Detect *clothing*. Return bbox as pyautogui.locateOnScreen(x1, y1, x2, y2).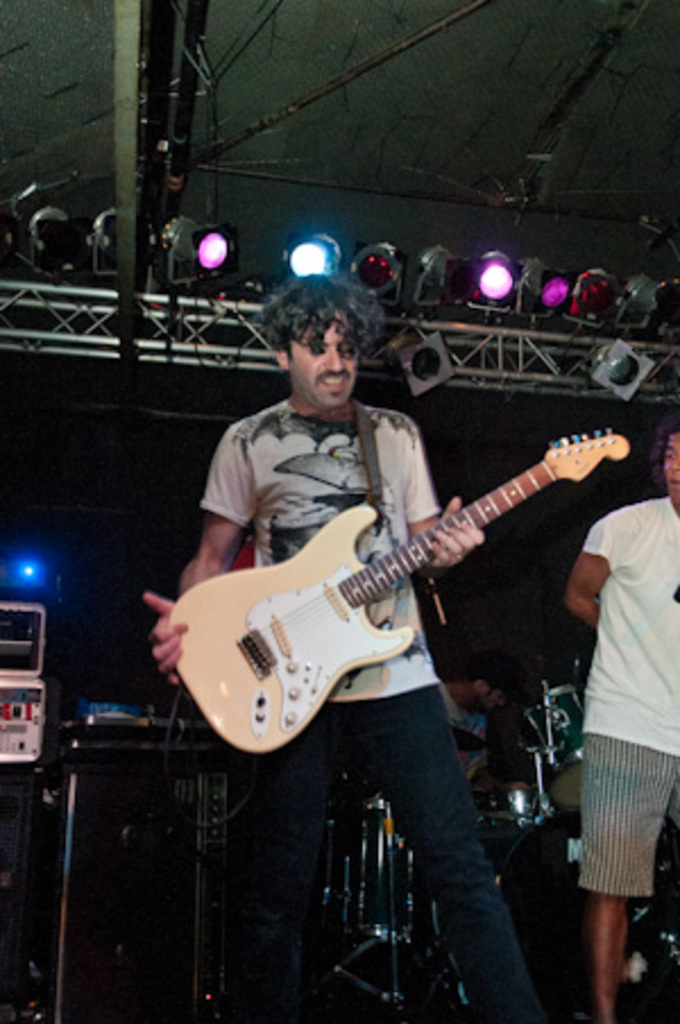
pyautogui.locateOnScreen(193, 392, 537, 1022).
